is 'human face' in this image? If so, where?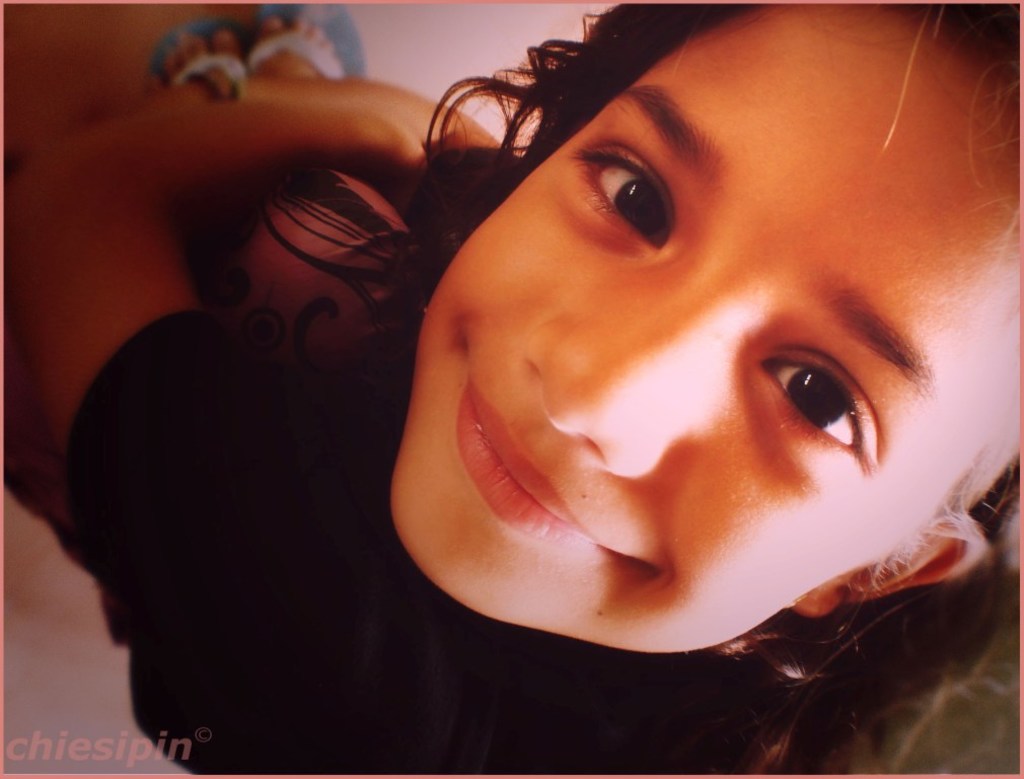
Yes, at select_region(388, 0, 1023, 662).
